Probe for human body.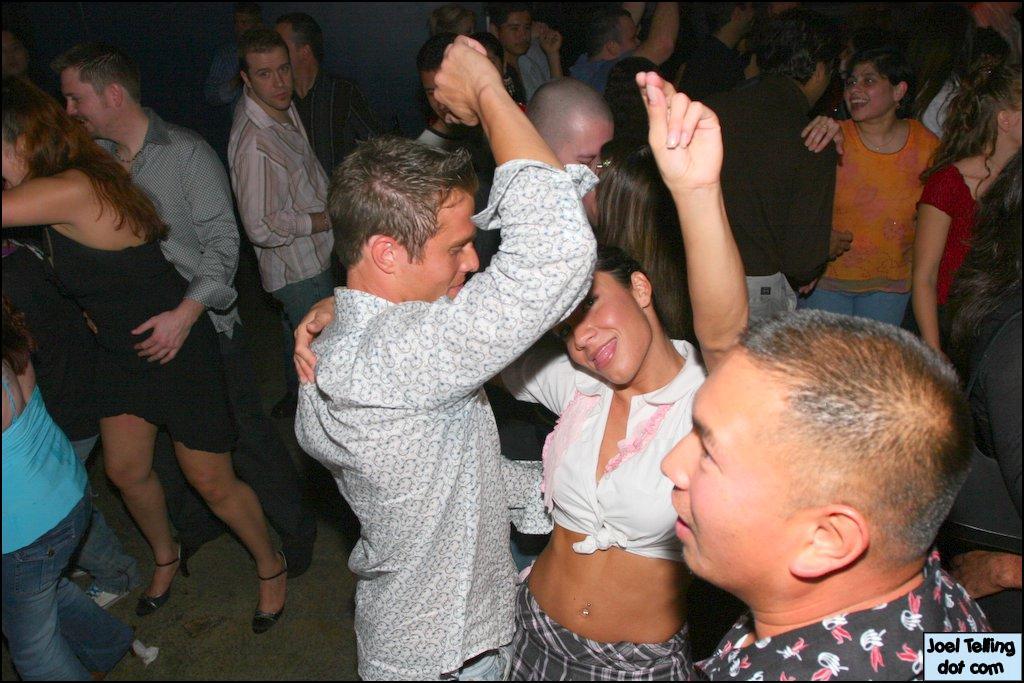
Probe result: rect(903, 58, 1021, 365).
